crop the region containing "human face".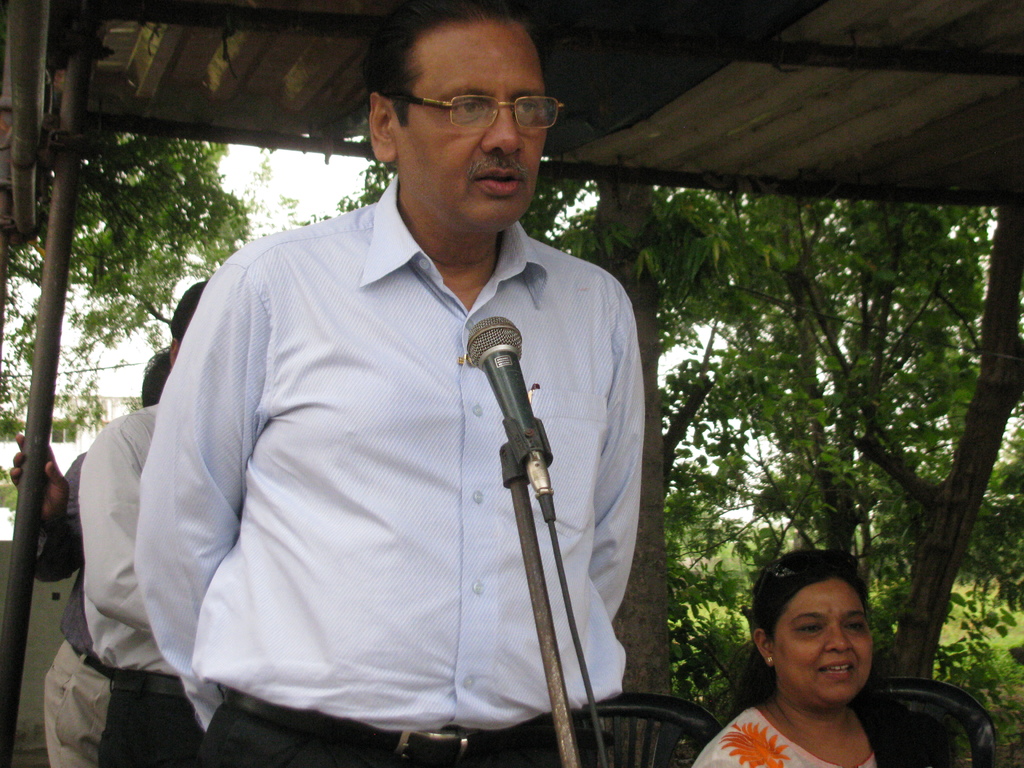
Crop region: (396, 24, 549, 237).
